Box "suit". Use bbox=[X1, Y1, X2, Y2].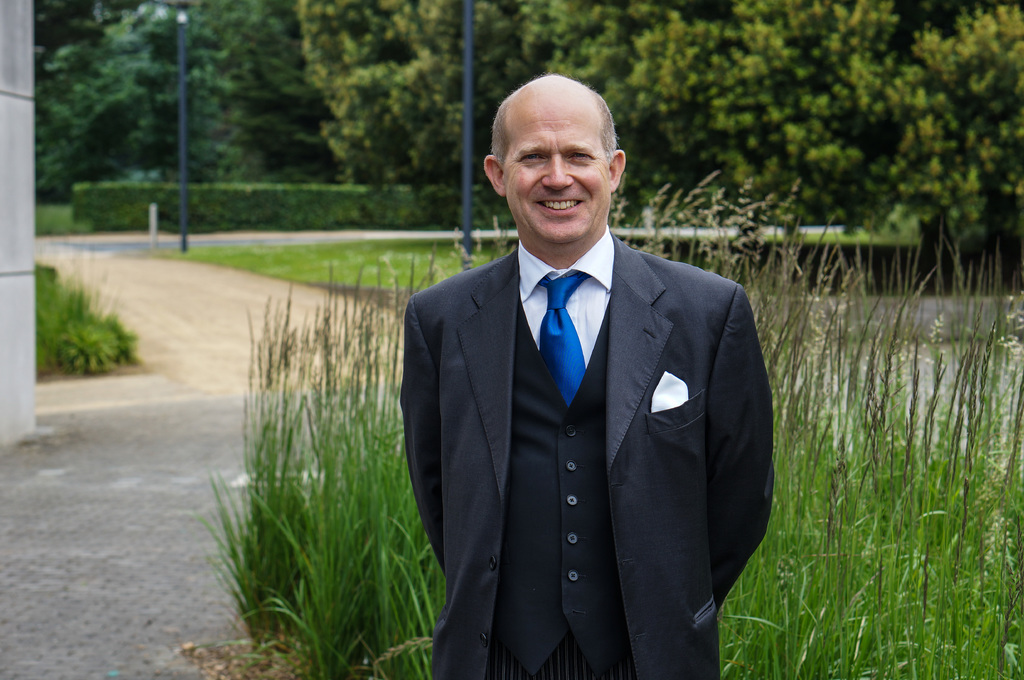
bbox=[427, 82, 758, 679].
